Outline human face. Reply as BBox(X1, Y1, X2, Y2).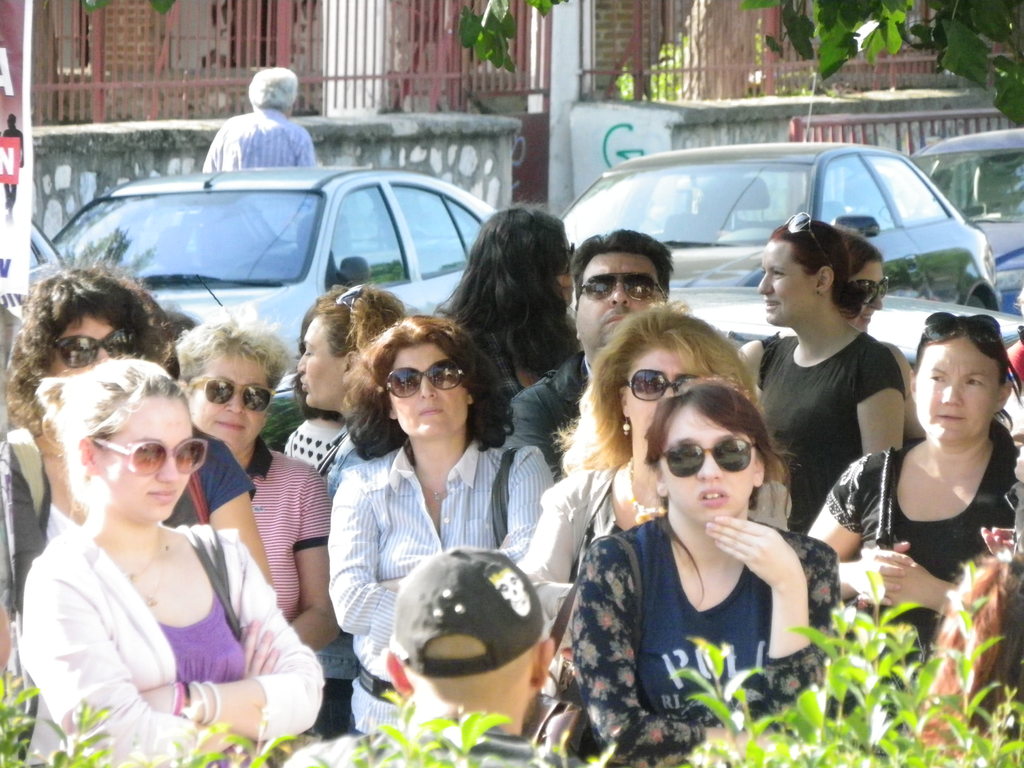
BBox(662, 410, 764, 522).
